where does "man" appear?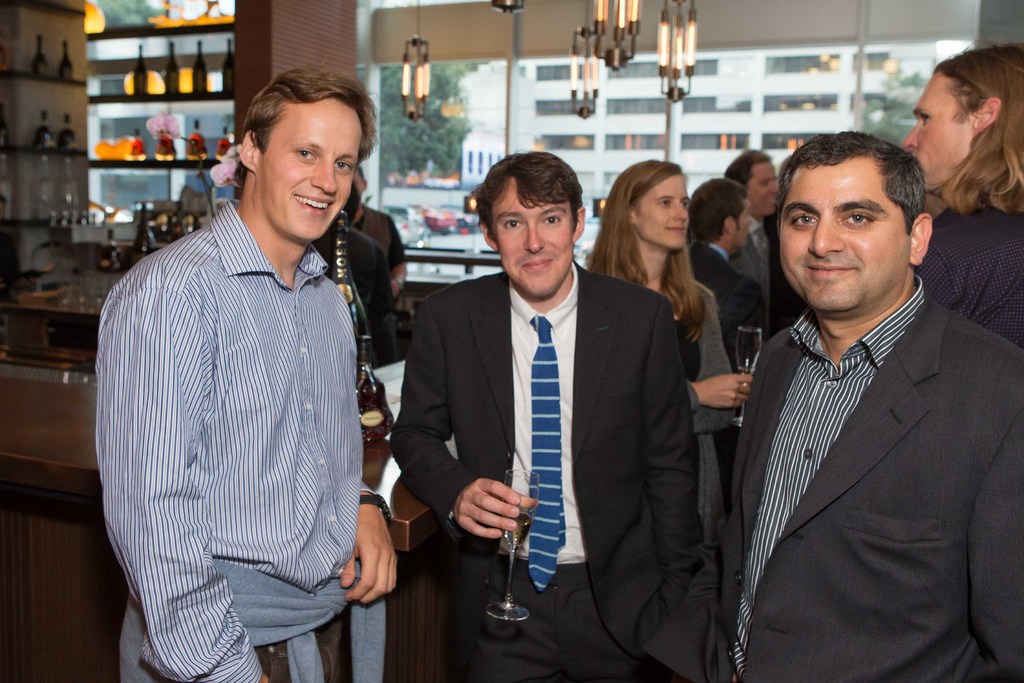
Appears at select_region(728, 149, 803, 304).
